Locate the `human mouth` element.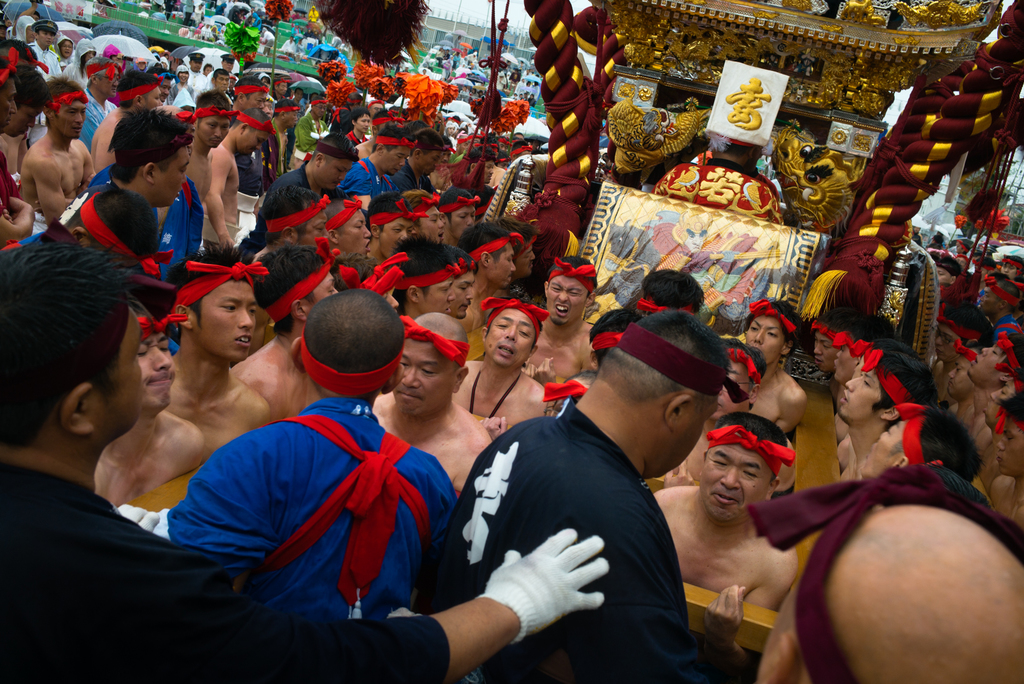
Element bbox: locate(401, 385, 415, 399).
